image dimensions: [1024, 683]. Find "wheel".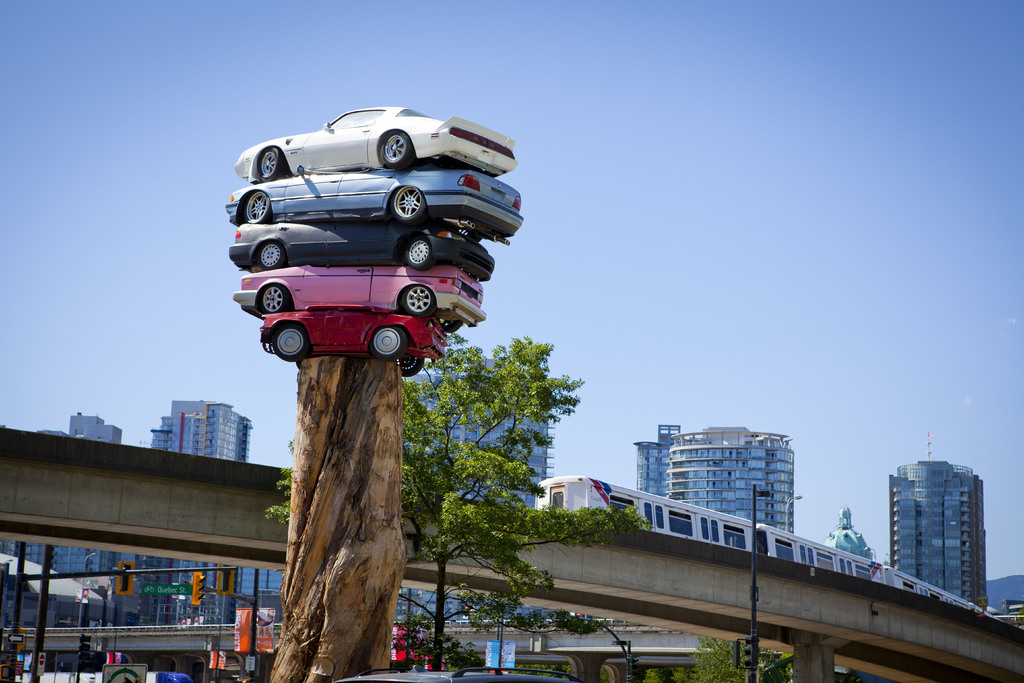
bbox=(400, 236, 434, 268).
